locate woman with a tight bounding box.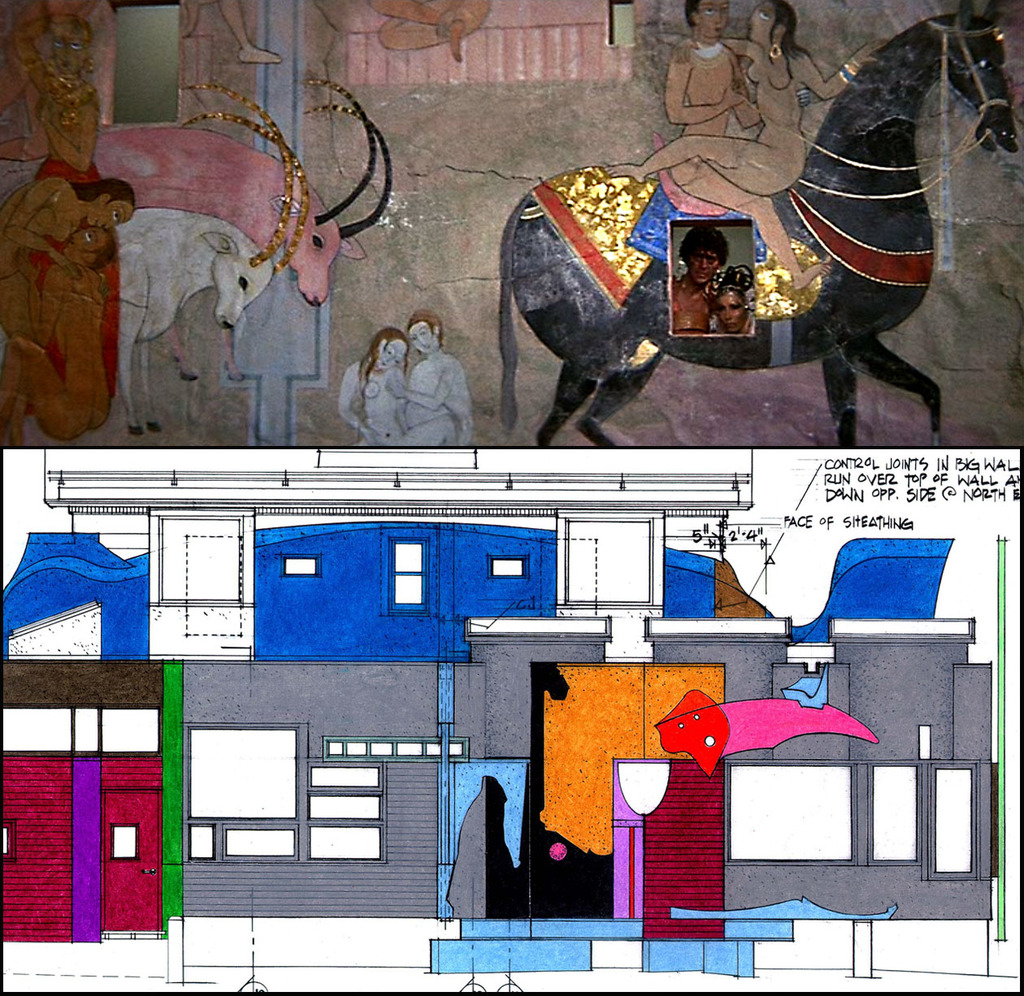
bbox=(704, 260, 751, 335).
